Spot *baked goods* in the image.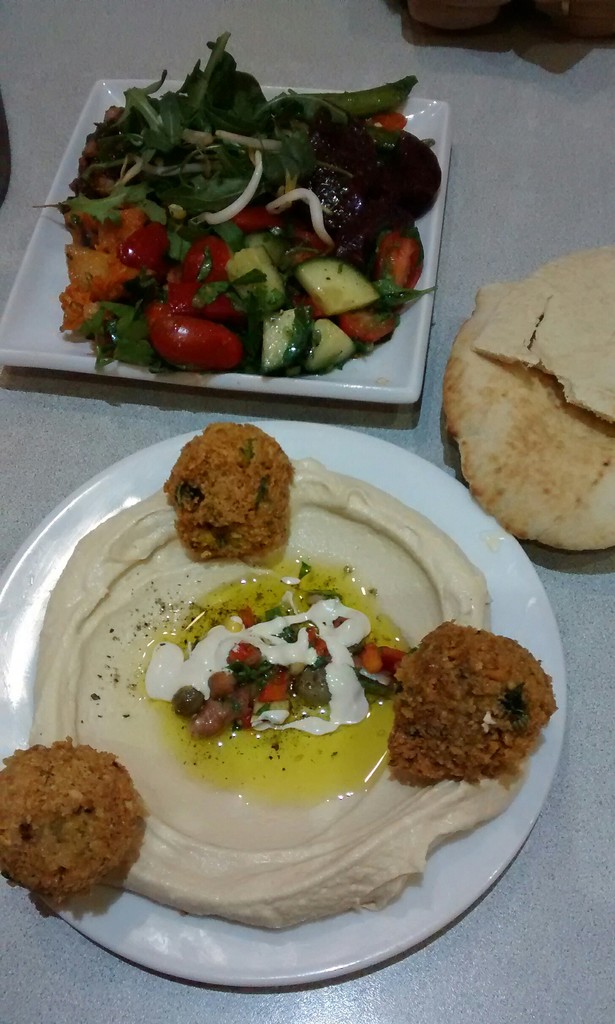
*baked goods* found at l=3, t=744, r=156, b=910.
